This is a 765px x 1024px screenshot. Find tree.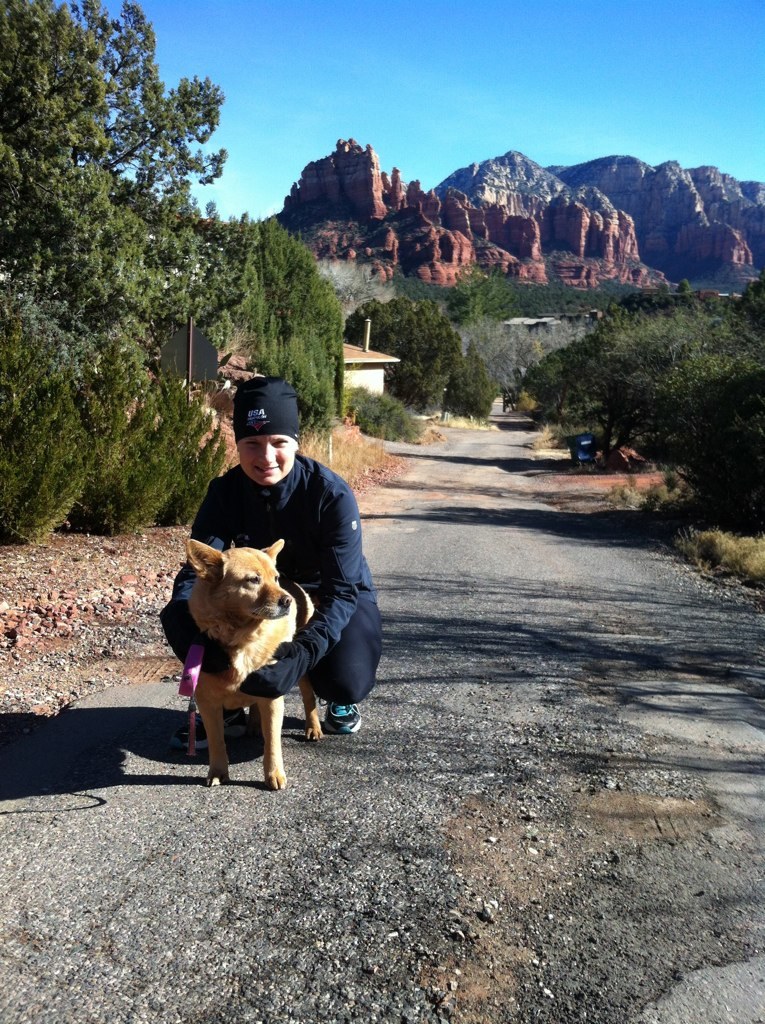
Bounding box: <box>4,0,357,541</box>.
